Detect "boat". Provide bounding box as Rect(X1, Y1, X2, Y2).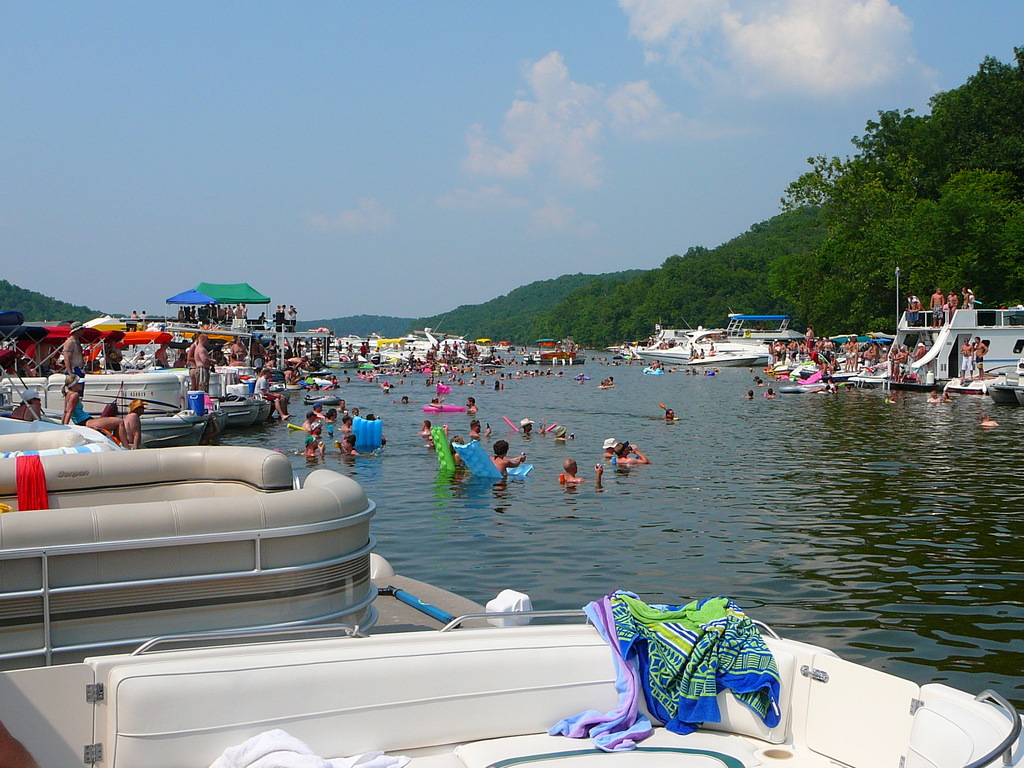
Rect(941, 358, 1023, 390).
